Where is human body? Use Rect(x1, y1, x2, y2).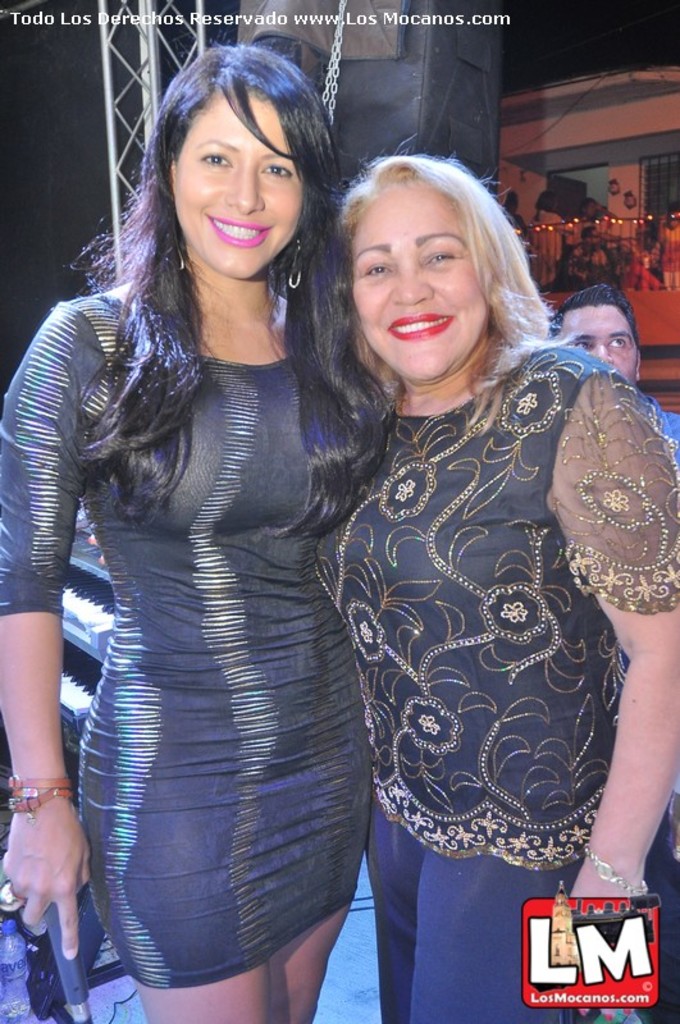
Rect(295, 332, 679, 1023).
